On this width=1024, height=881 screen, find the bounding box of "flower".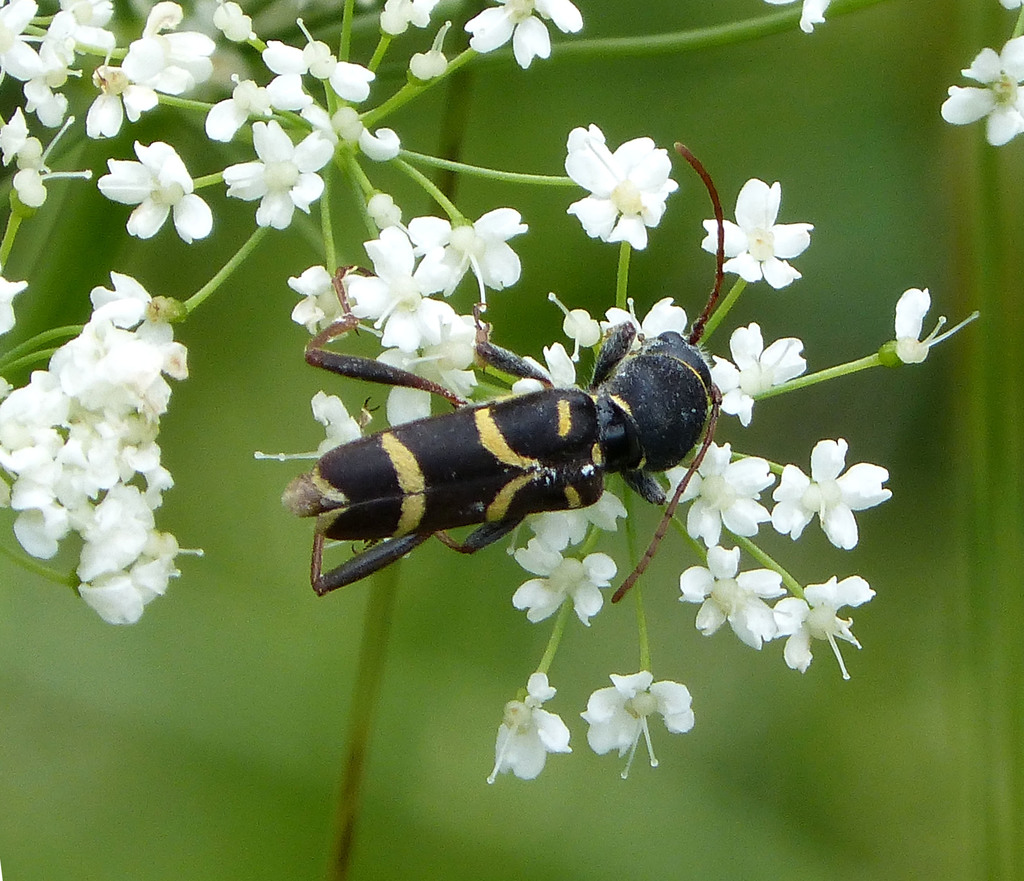
Bounding box: <region>0, 0, 38, 83</region>.
